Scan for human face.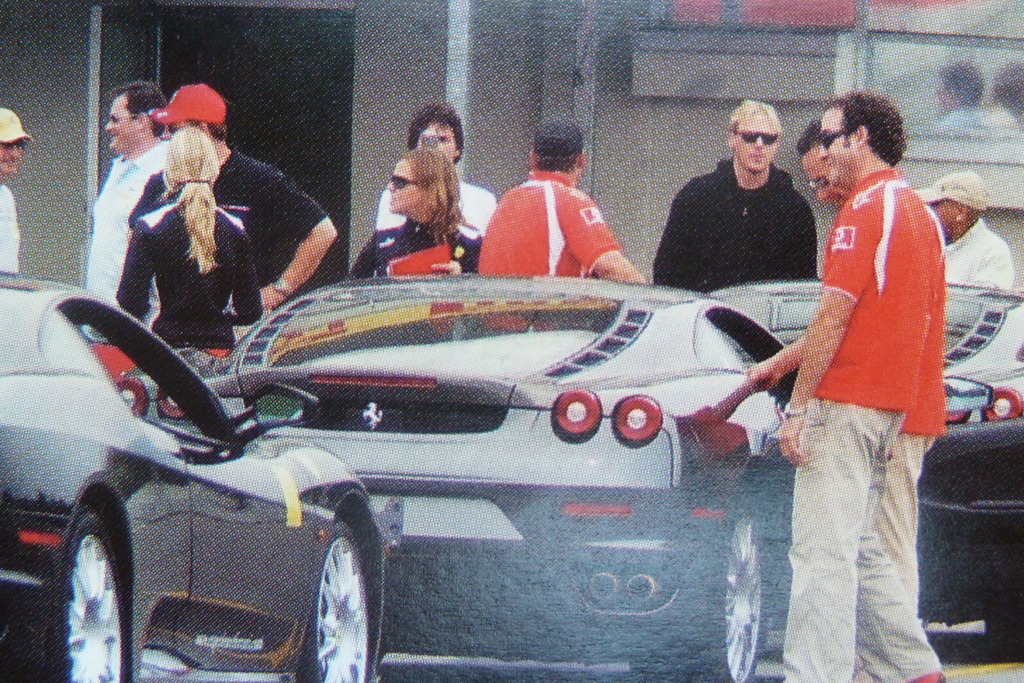
Scan result: <box>424,126,456,159</box>.
